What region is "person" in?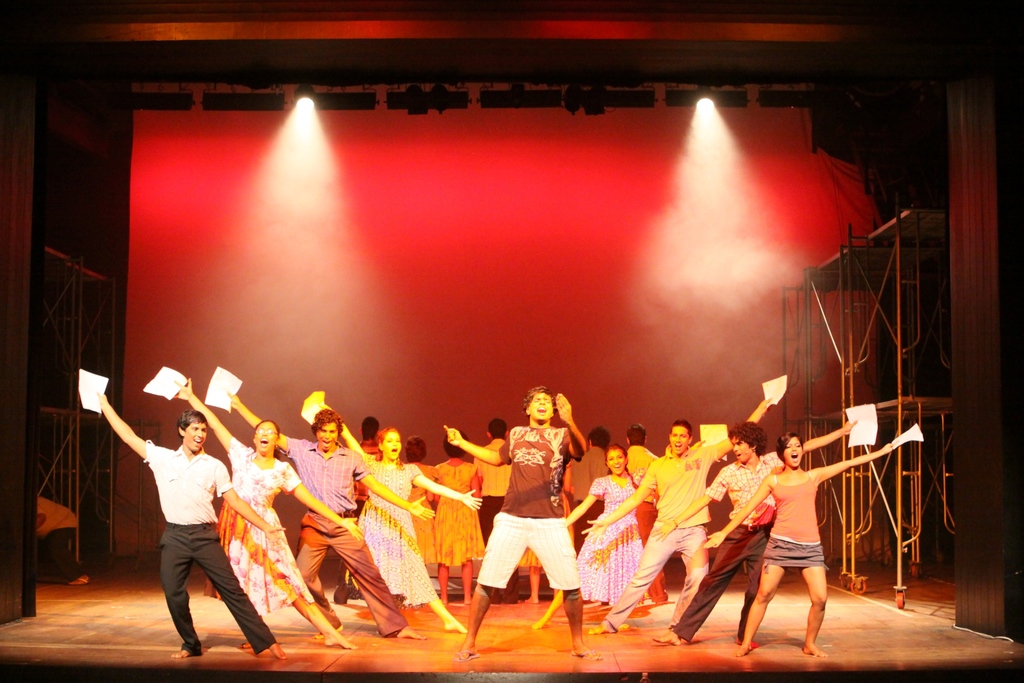
(left=700, top=434, right=892, bottom=656).
